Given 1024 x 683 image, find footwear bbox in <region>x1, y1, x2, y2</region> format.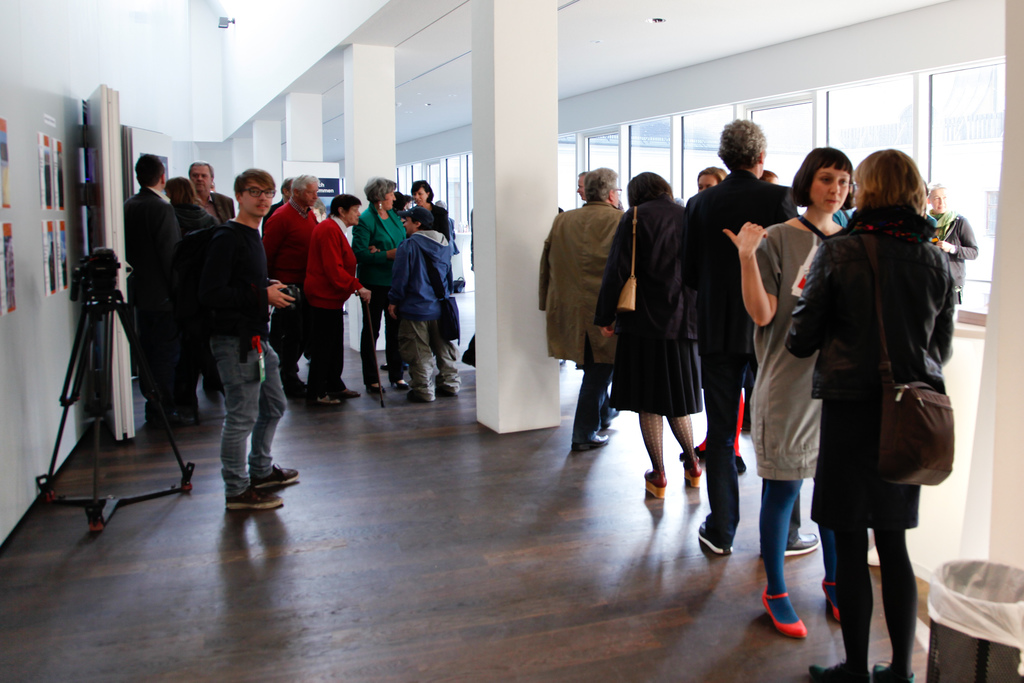
<region>407, 393, 433, 406</region>.
